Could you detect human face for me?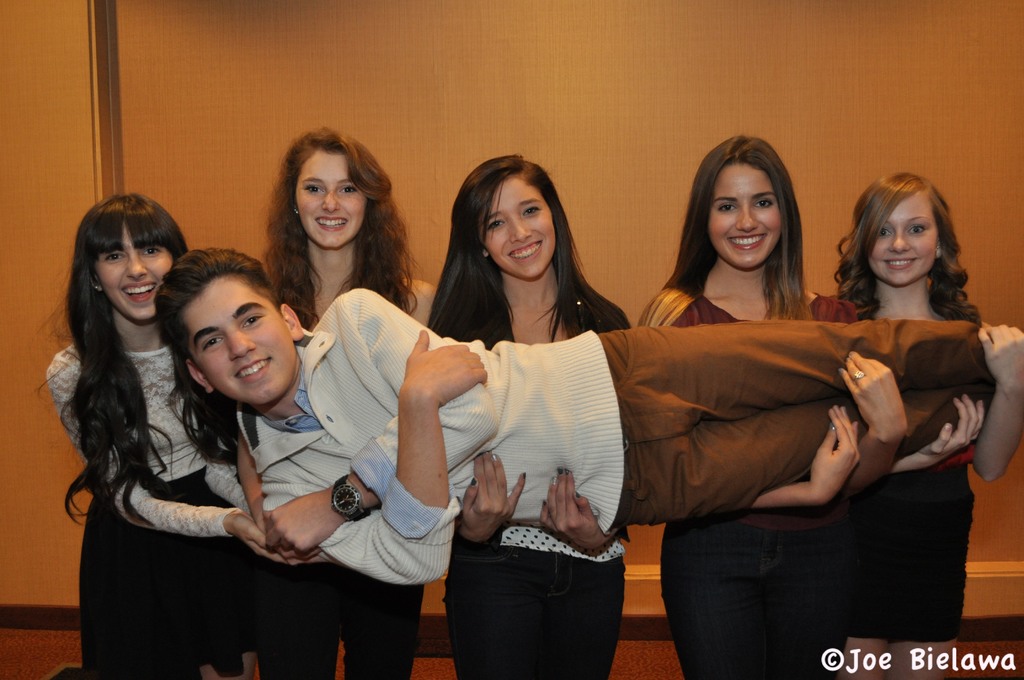
Detection result: [left=484, top=179, right=554, bottom=277].
